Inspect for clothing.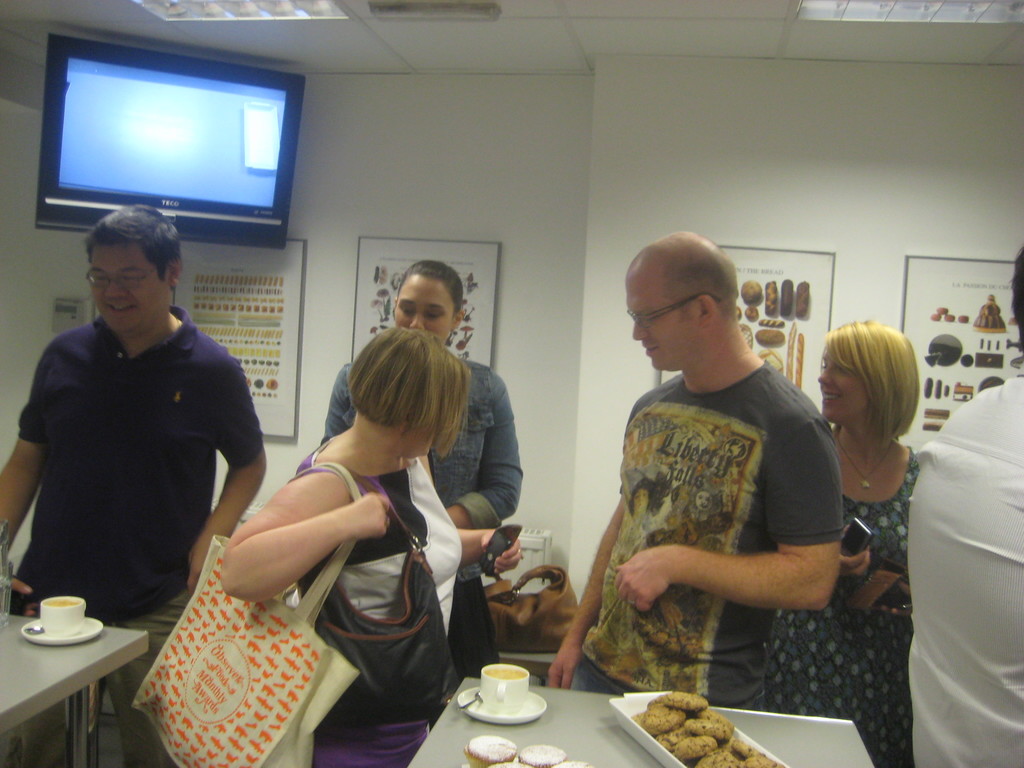
Inspection: x1=317, y1=331, x2=526, y2=679.
